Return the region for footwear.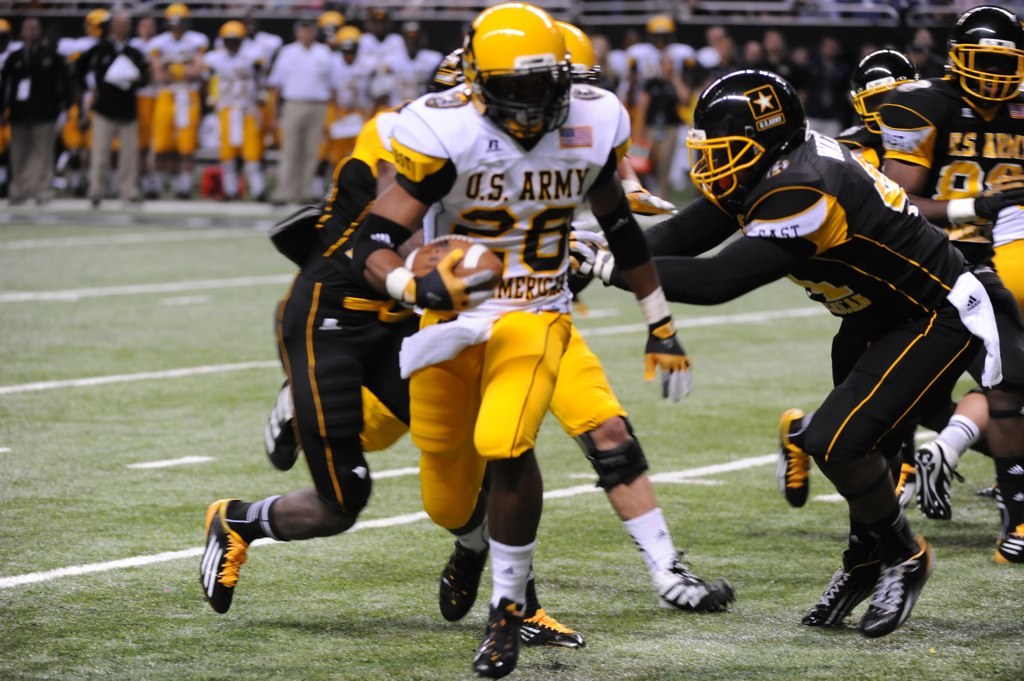
x1=521 y1=609 x2=586 y2=648.
